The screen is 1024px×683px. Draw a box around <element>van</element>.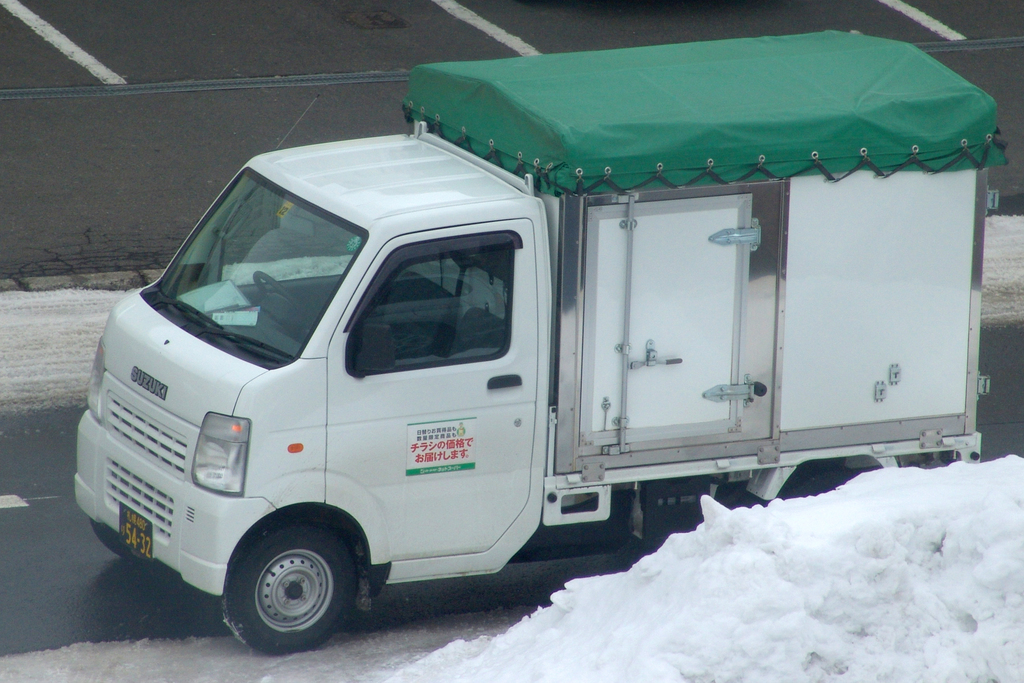
left=68, top=24, right=991, bottom=650.
